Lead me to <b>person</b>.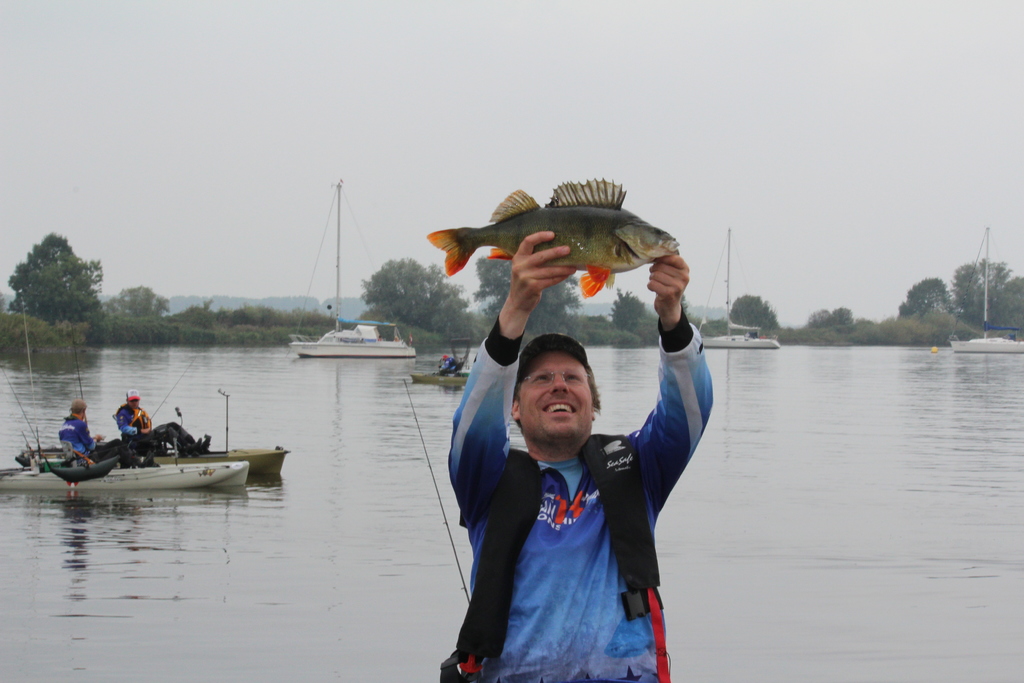
Lead to 111:390:213:457.
